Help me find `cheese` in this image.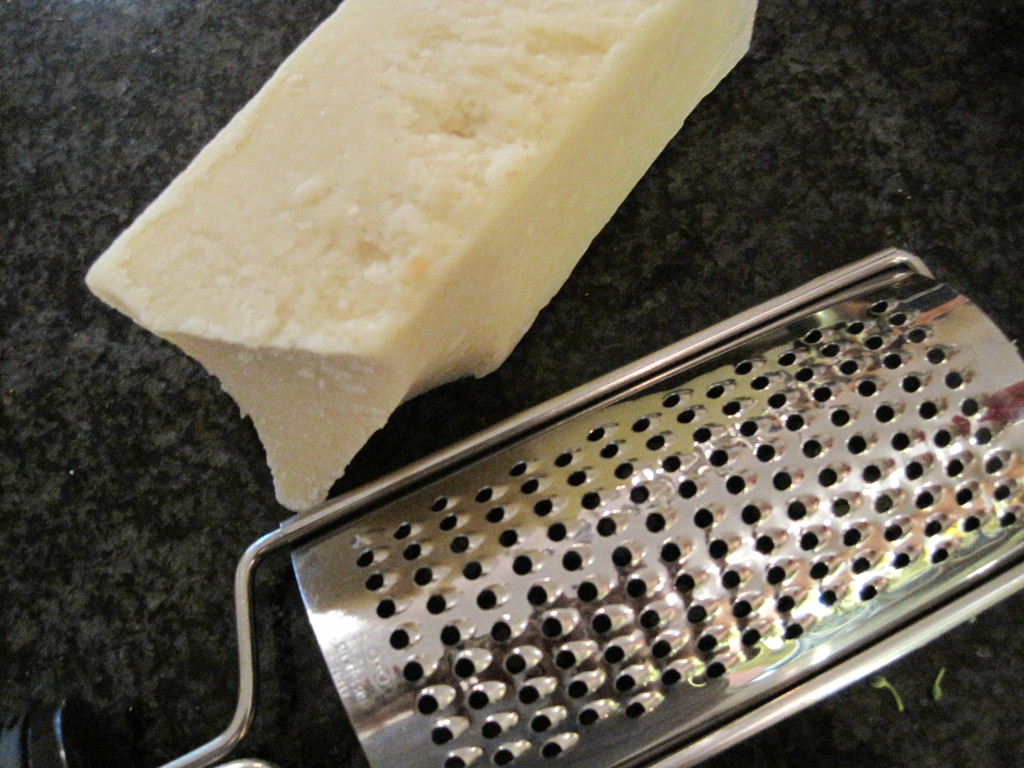
Found it: [x1=84, y1=0, x2=760, y2=509].
